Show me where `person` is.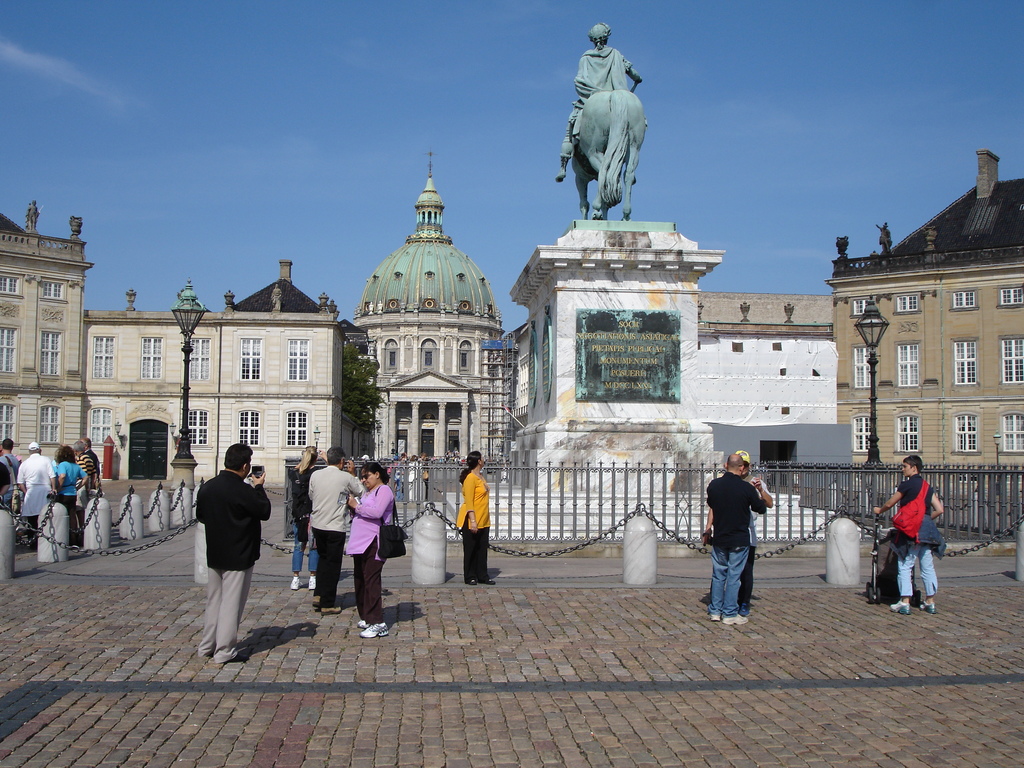
`person` is at (left=454, top=447, right=494, bottom=590).
